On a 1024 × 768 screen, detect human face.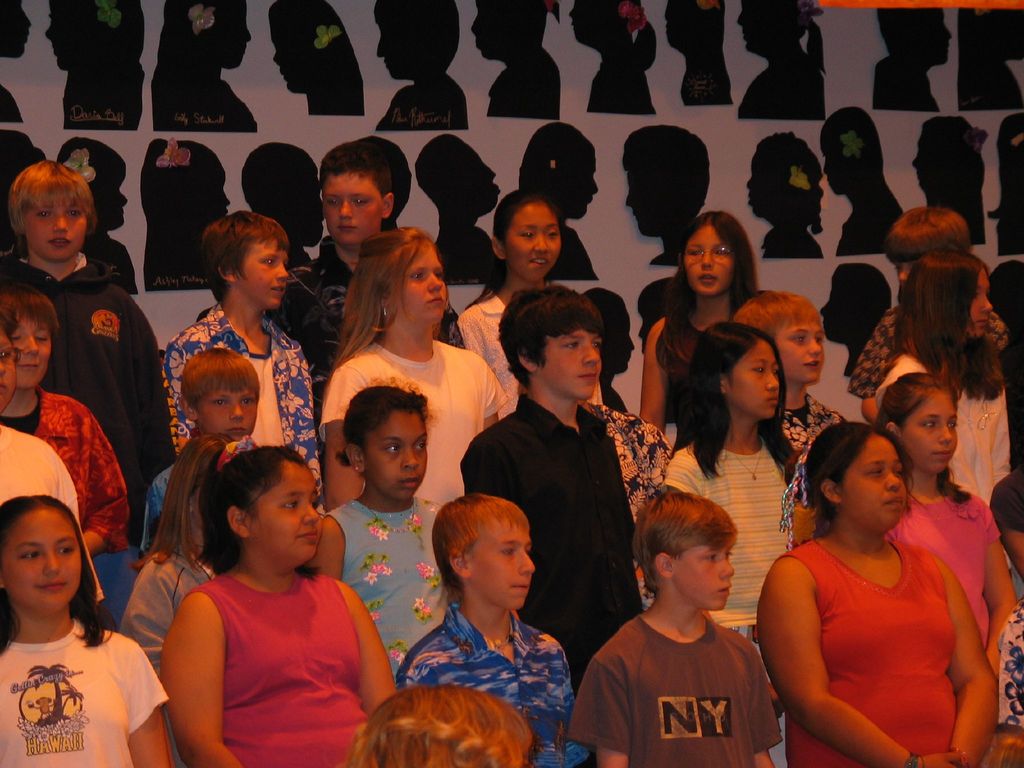
(236, 241, 289, 308).
